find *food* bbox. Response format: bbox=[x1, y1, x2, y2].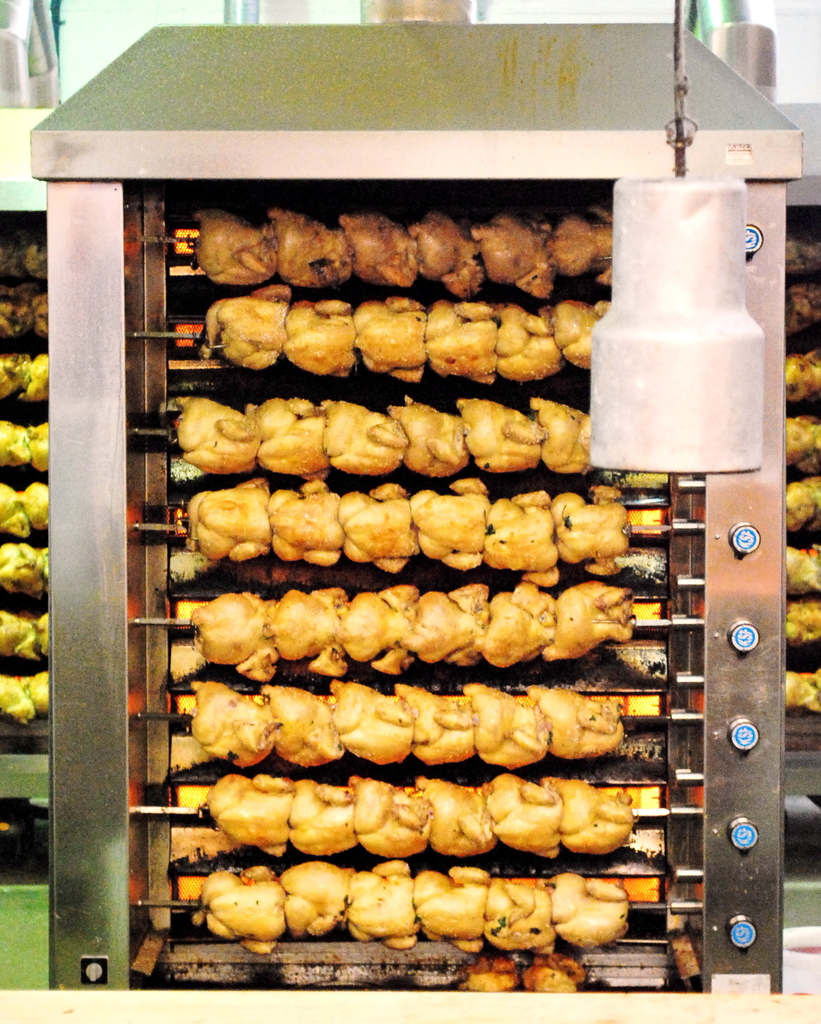
bbox=[551, 298, 610, 371].
